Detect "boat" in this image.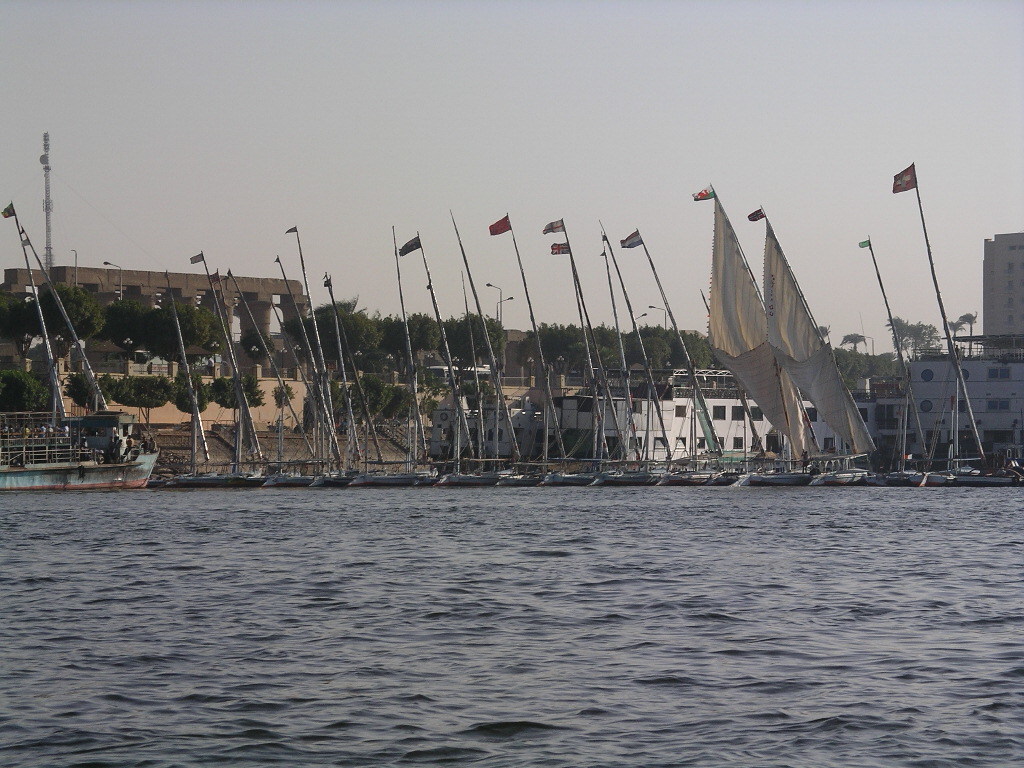
Detection: region(709, 179, 824, 489).
